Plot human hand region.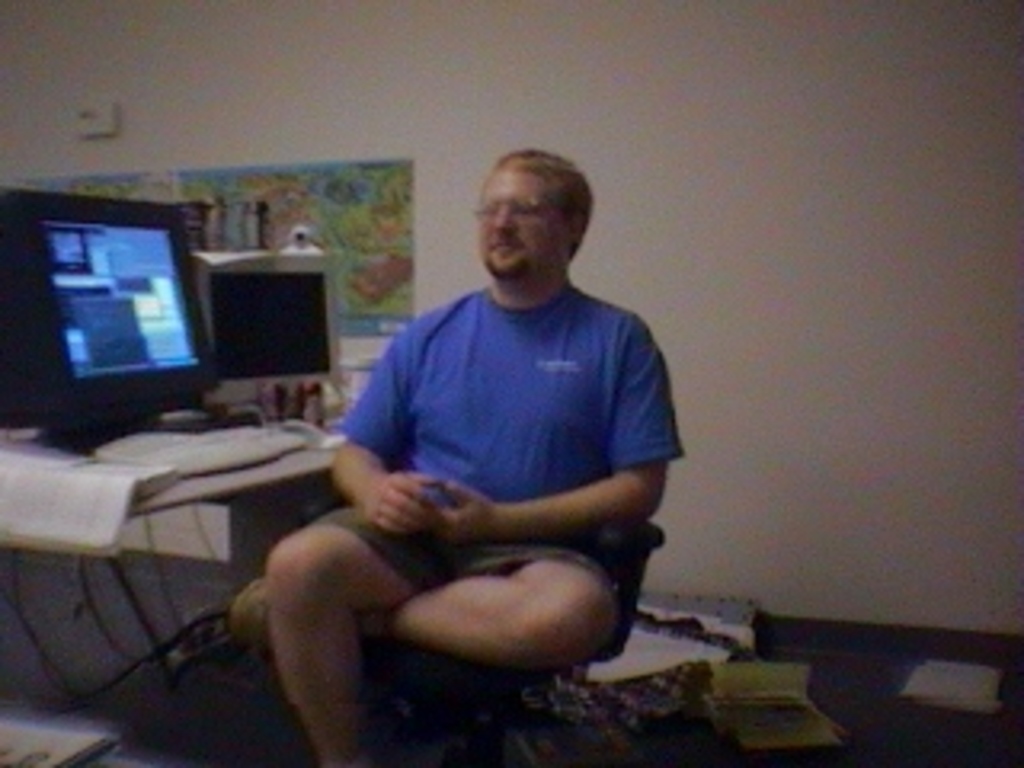
Plotted at (416, 486, 499, 544).
